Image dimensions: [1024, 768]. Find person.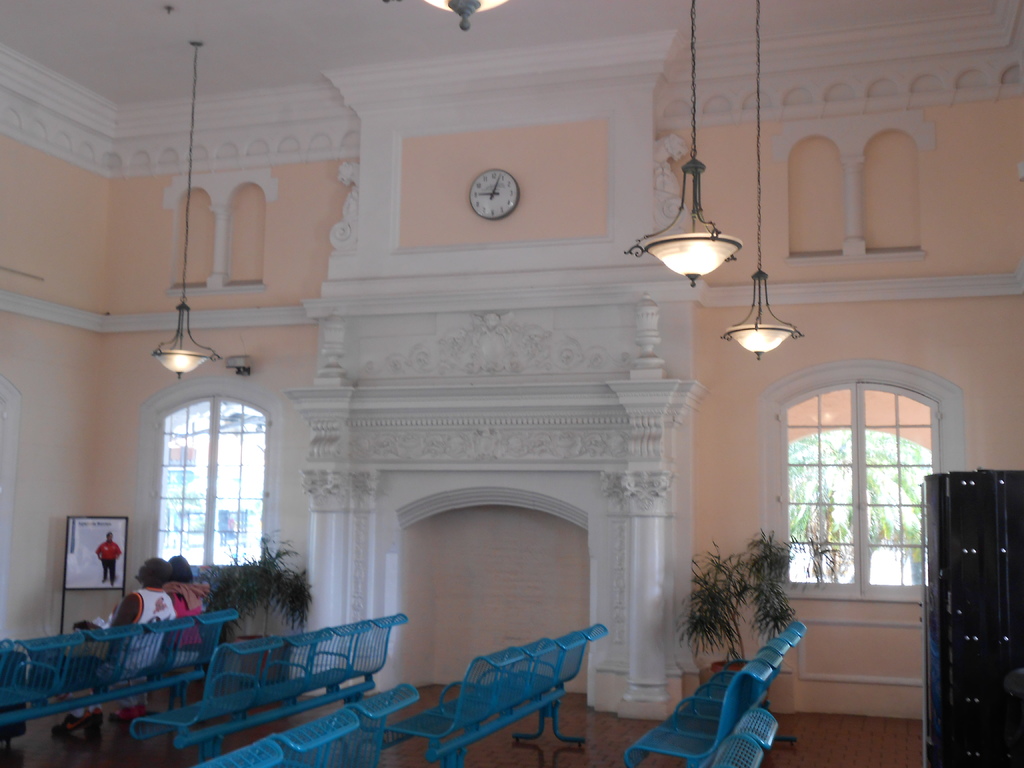
select_region(53, 560, 175, 729).
